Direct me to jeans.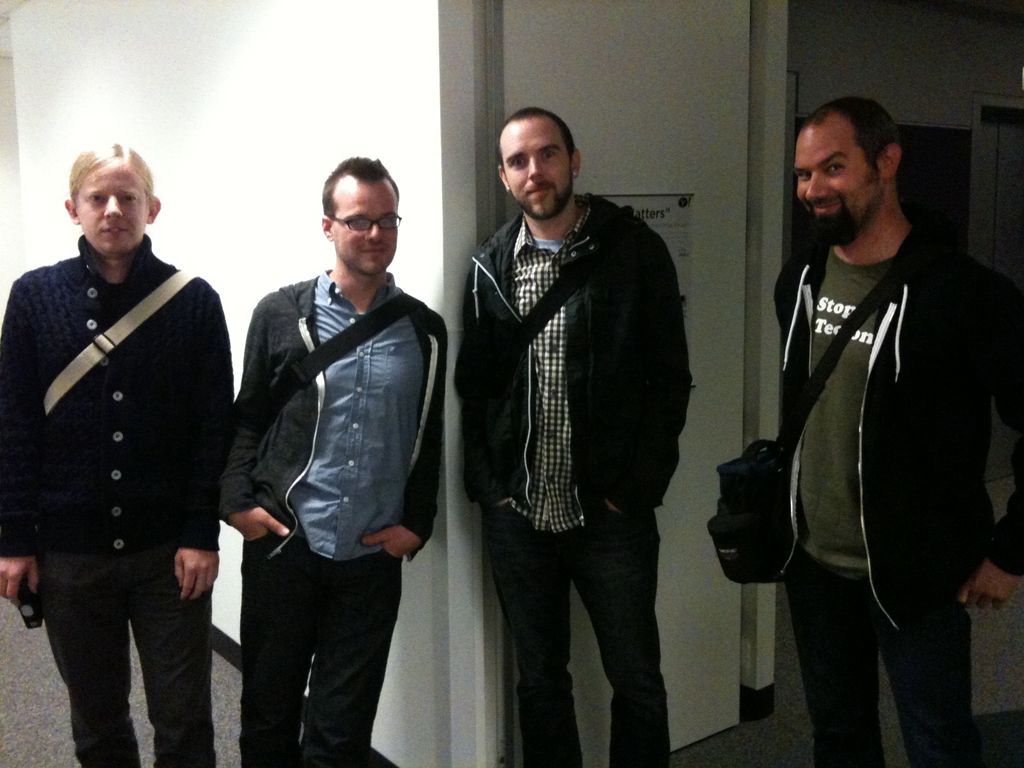
Direction: 474, 504, 691, 749.
